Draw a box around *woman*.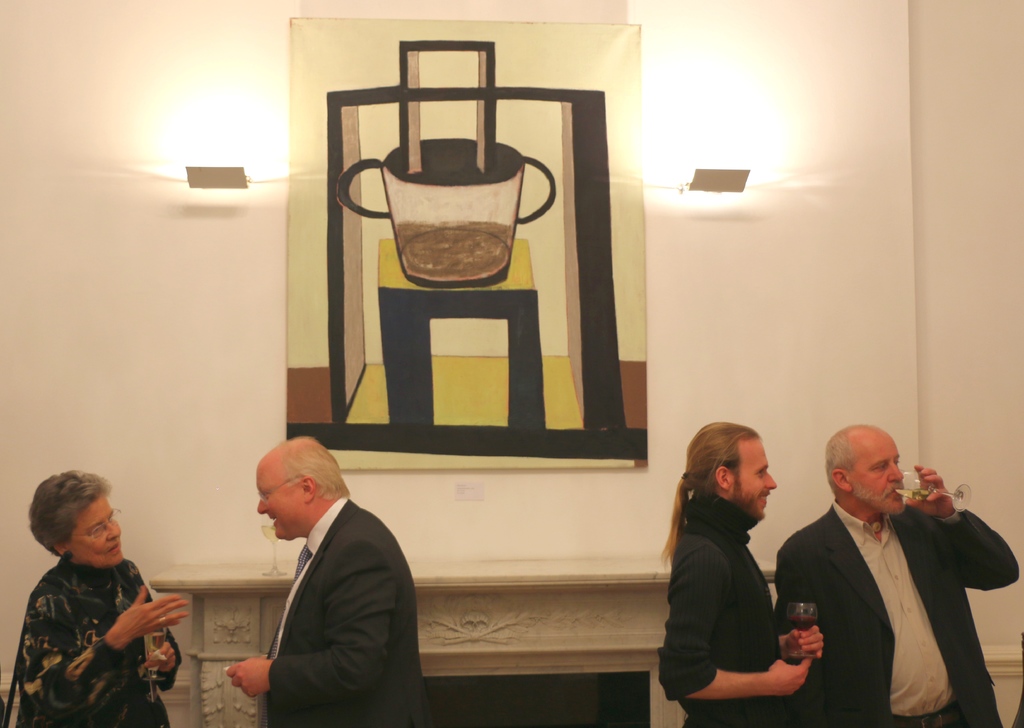
<bbox>9, 464, 185, 727</bbox>.
